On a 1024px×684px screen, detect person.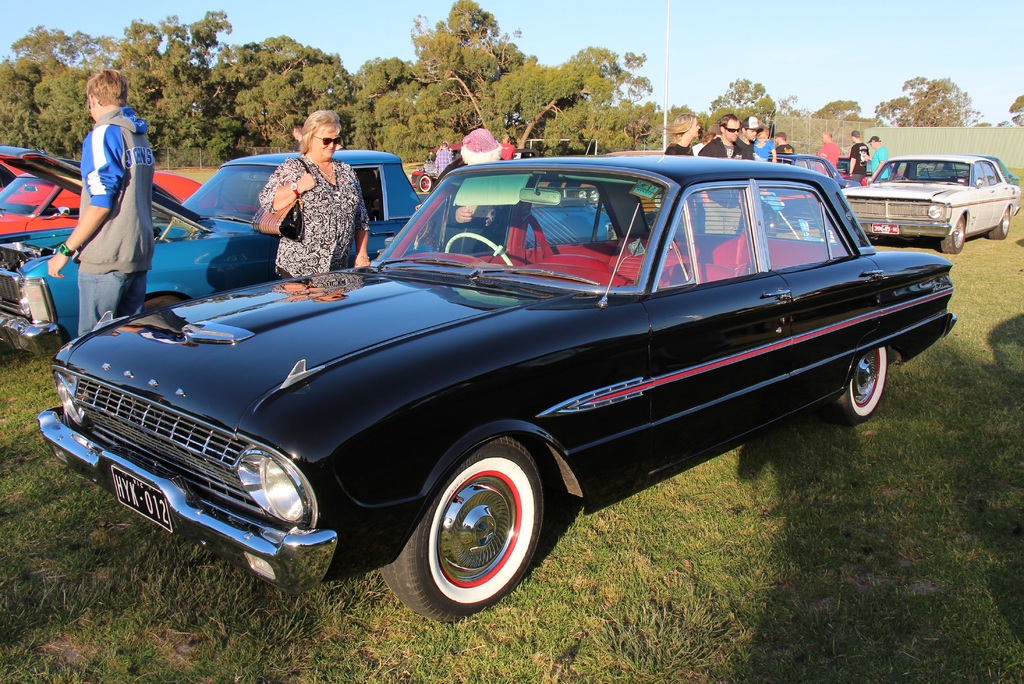
bbox=[491, 136, 518, 163].
